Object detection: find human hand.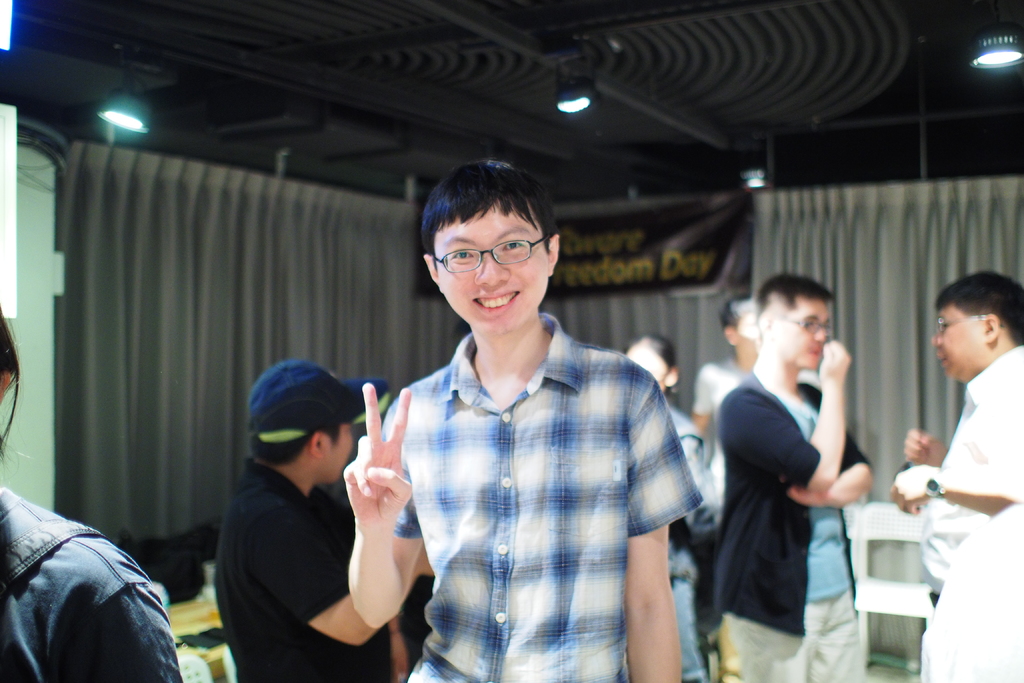
<bbox>890, 468, 936, 515</bbox>.
